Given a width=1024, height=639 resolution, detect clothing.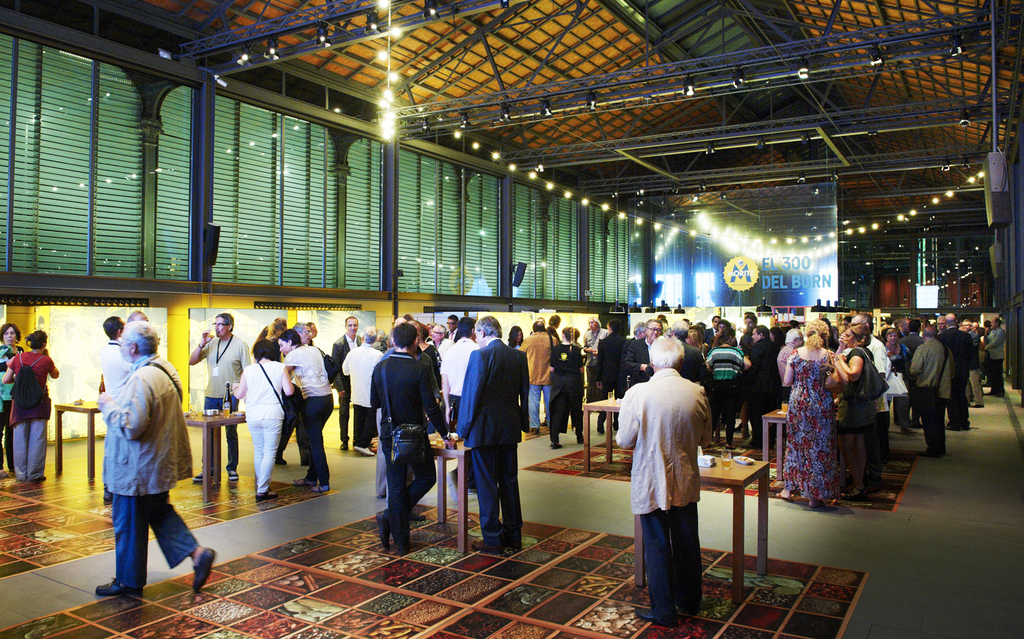
<bbox>0, 347, 64, 479</bbox>.
